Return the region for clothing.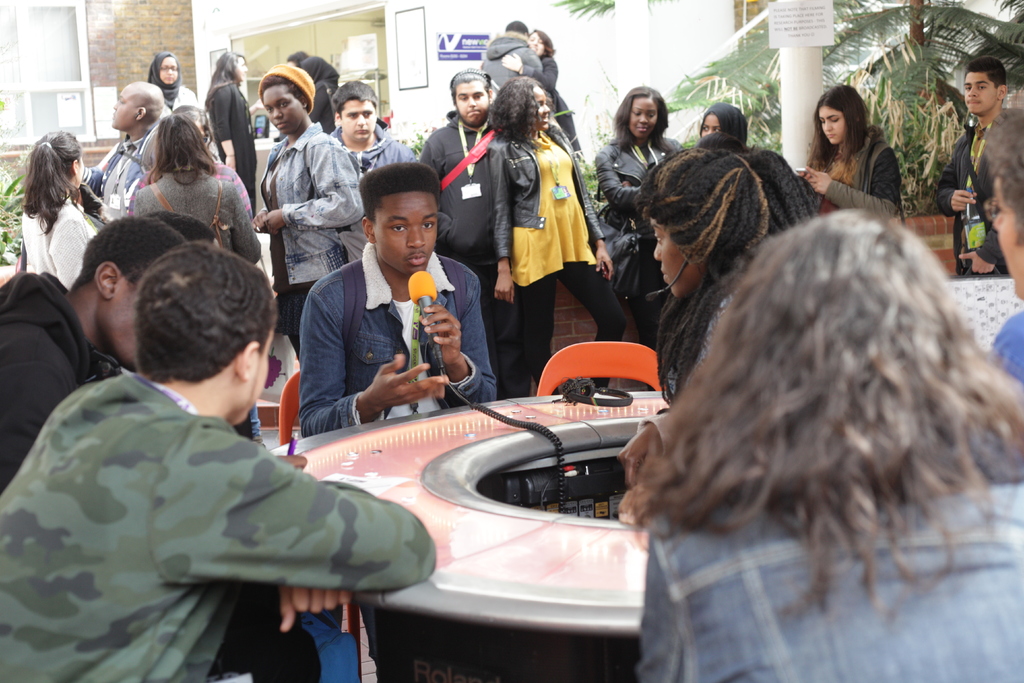
BBox(579, 130, 688, 340).
